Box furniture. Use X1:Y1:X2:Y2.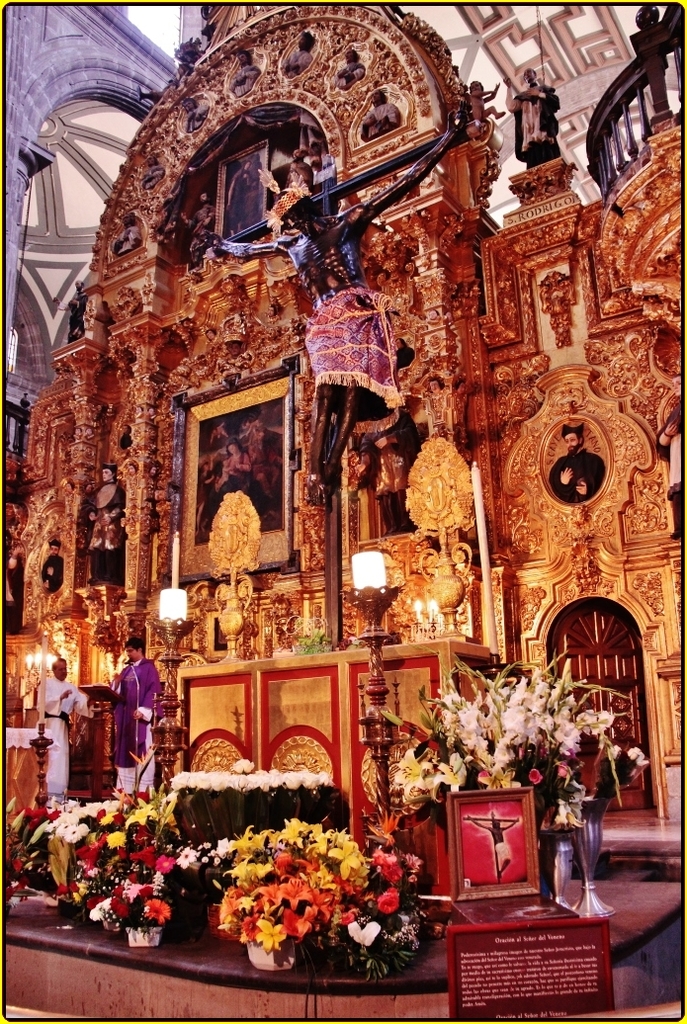
3:728:63:820.
